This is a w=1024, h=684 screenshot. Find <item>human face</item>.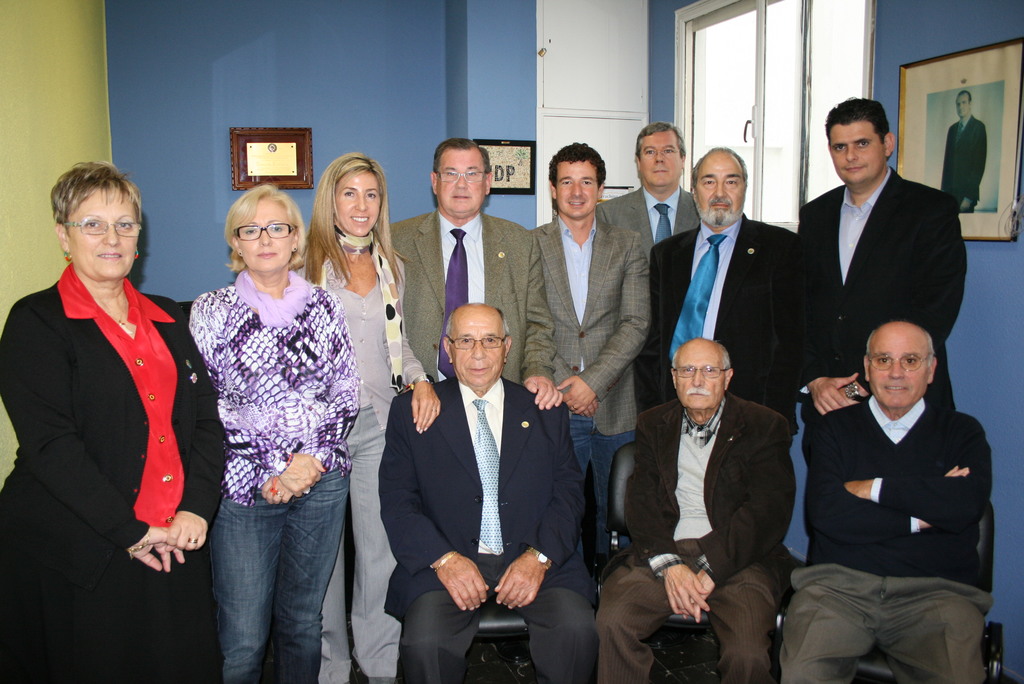
Bounding box: l=447, t=323, r=507, b=387.
